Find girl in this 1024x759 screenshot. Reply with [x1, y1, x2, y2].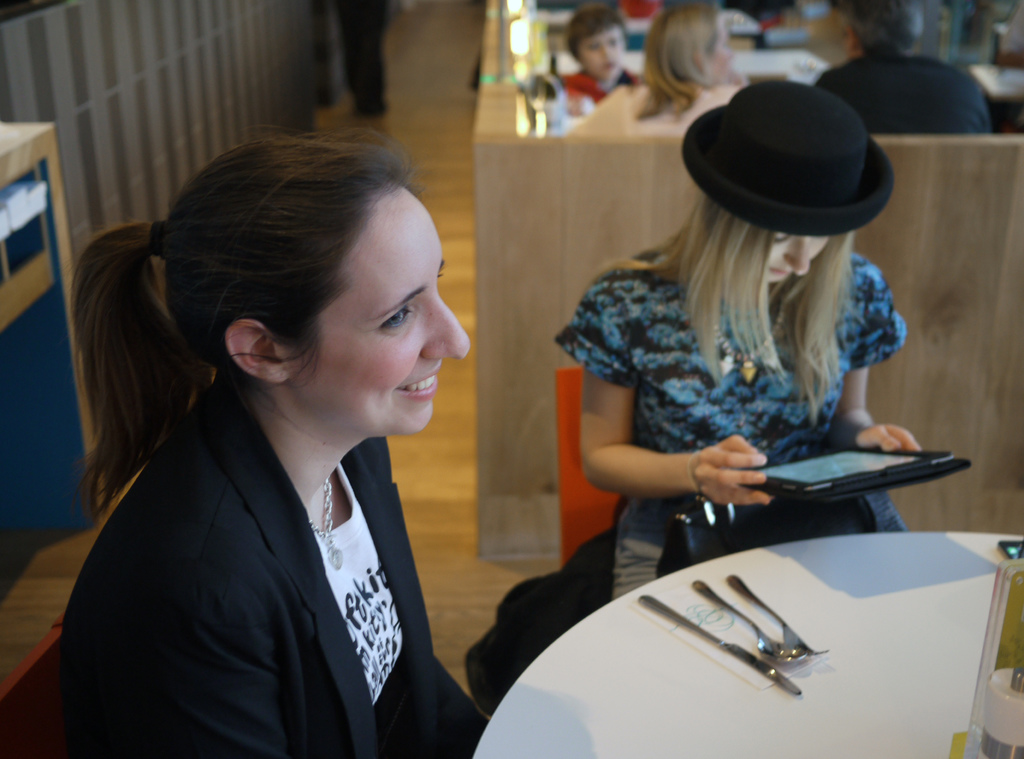
[557, 82, 911, 604].
